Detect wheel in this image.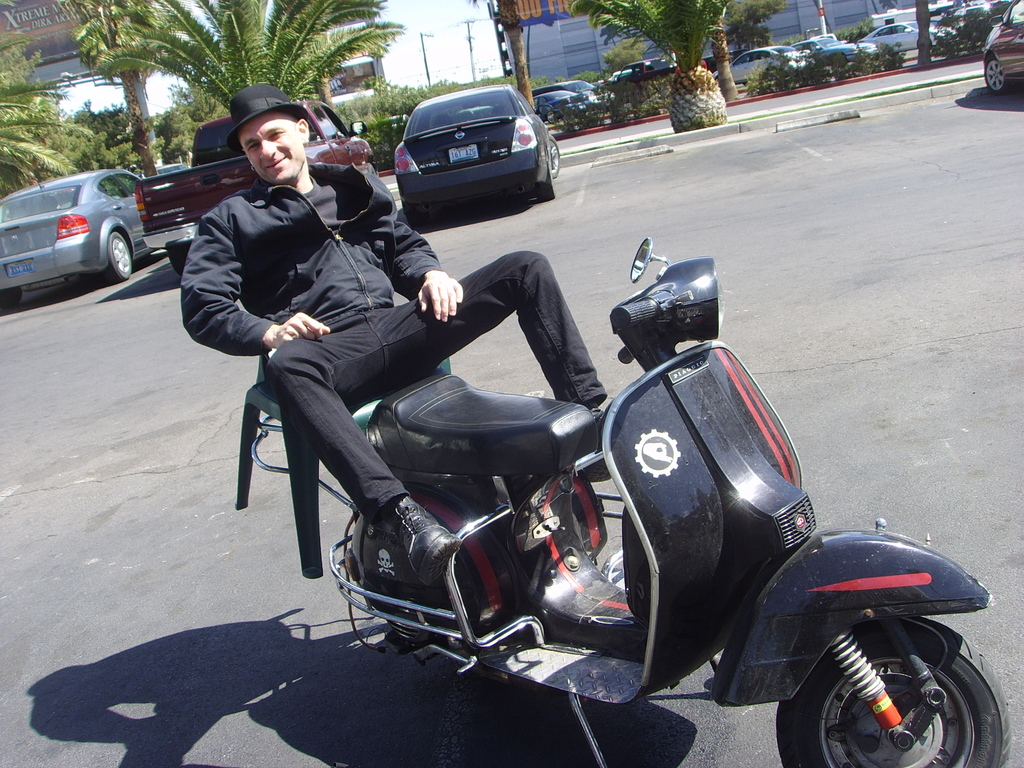
Detection: box(537, 179, 557, 202).
